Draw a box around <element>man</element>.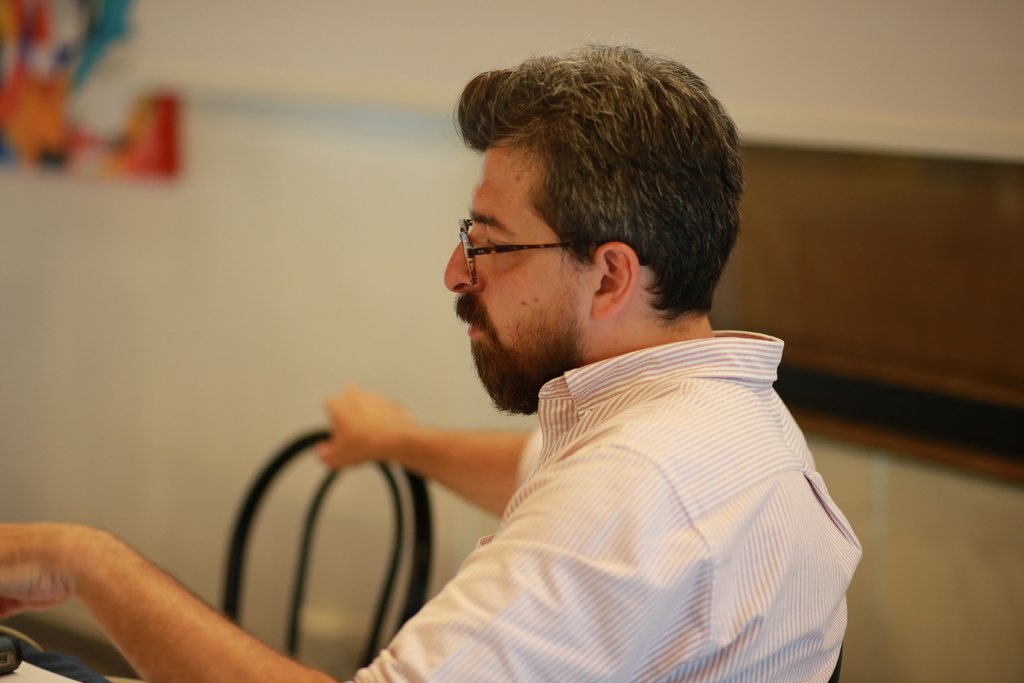
{"x1": 0, "y1": 45, "x2": 861, "y2": 682}.
